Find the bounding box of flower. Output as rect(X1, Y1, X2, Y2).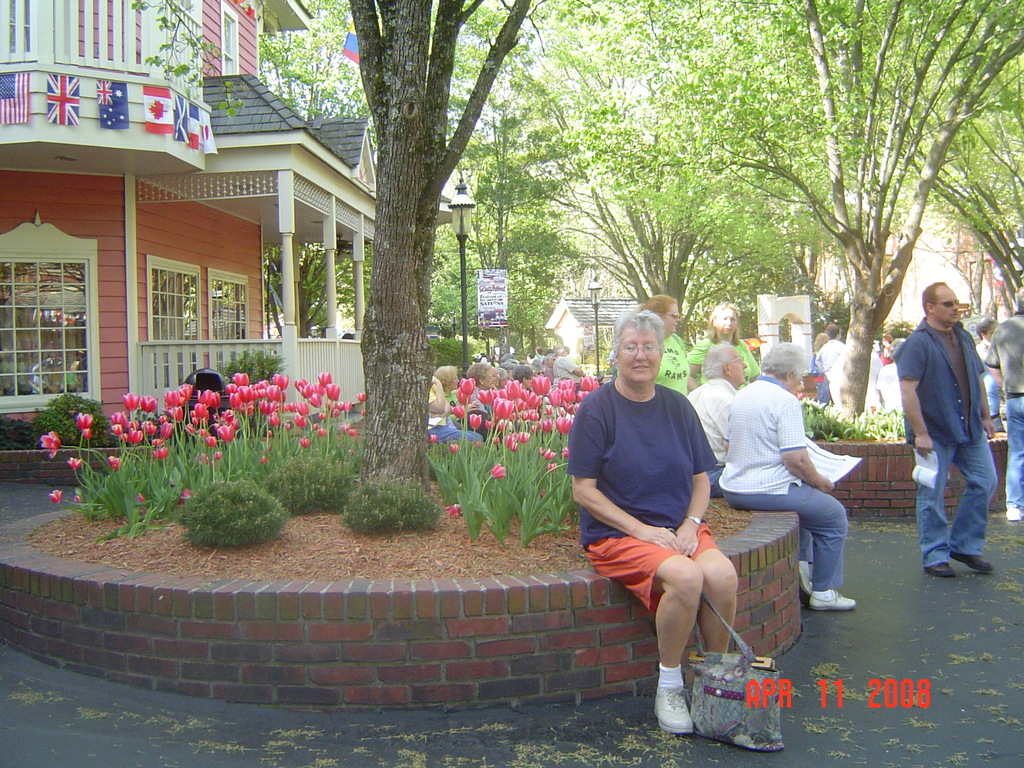
rect(493, 433, 499, 445).
